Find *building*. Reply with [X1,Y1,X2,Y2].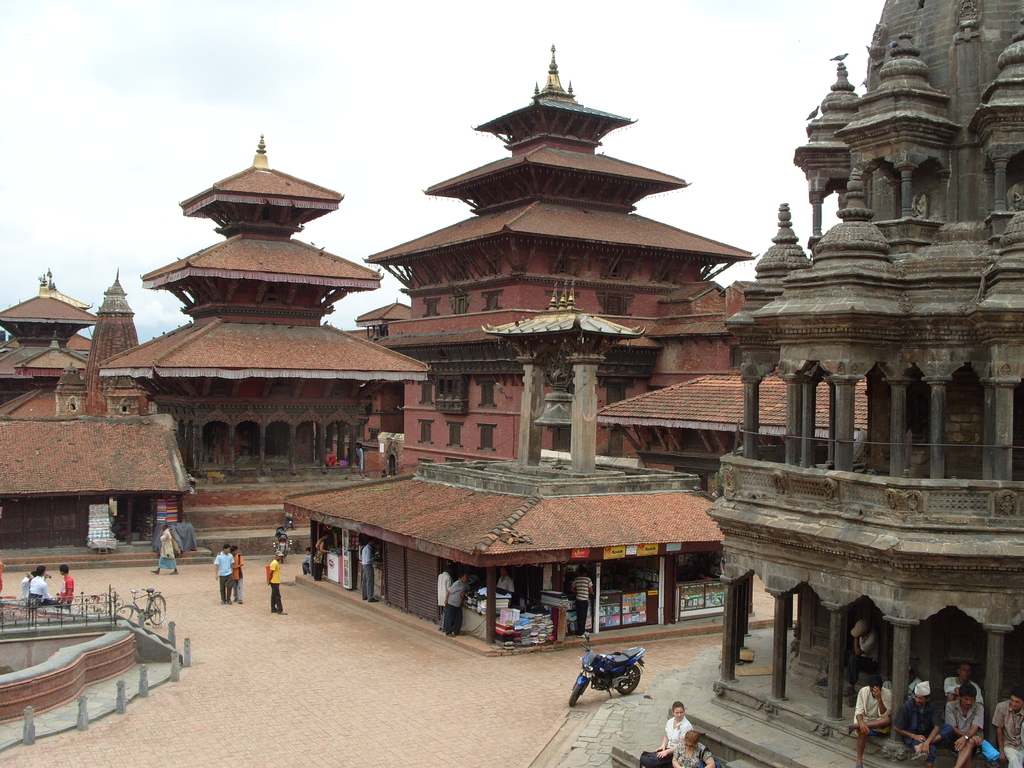
[358,35,764,476].
